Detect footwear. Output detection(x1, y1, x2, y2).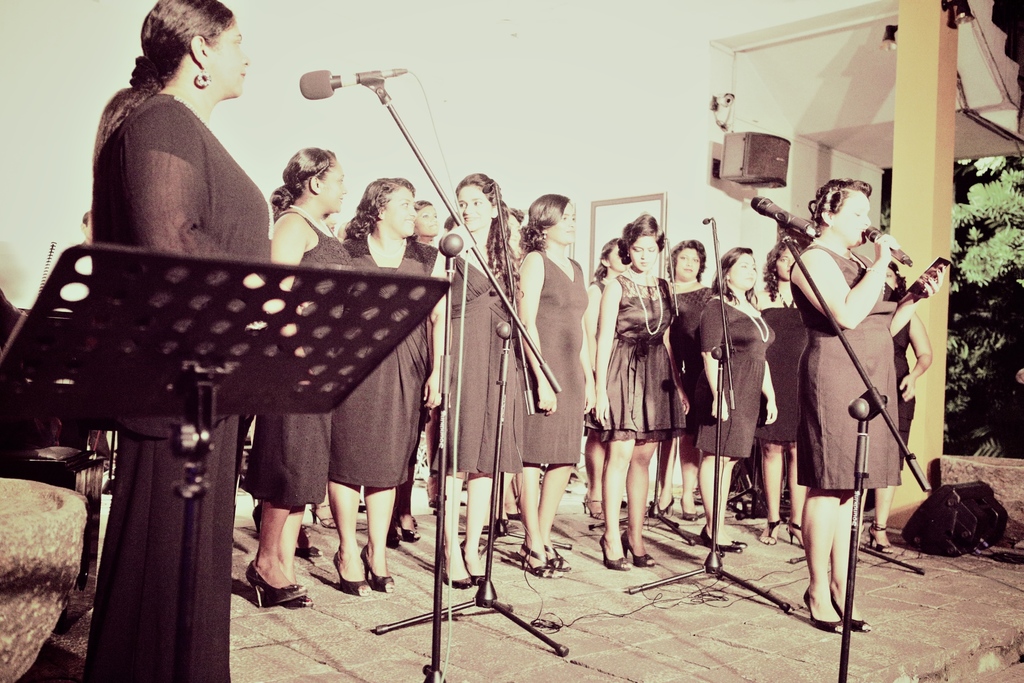
detection(792, 529, 801, 545).
